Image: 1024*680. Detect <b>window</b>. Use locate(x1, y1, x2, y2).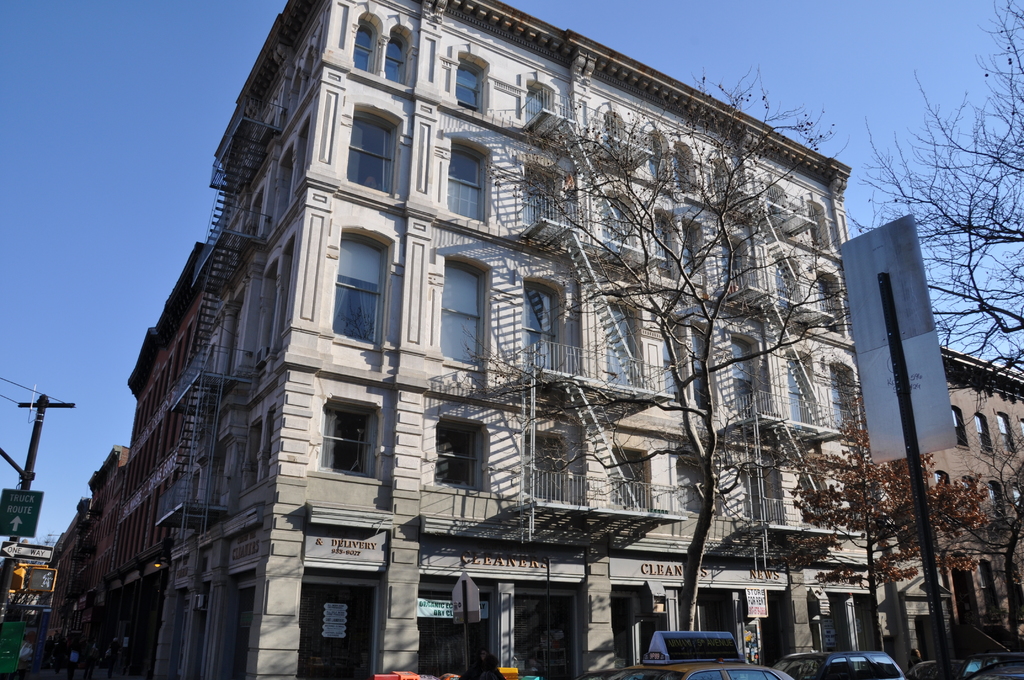
locate(525, 277, 564, 380).
